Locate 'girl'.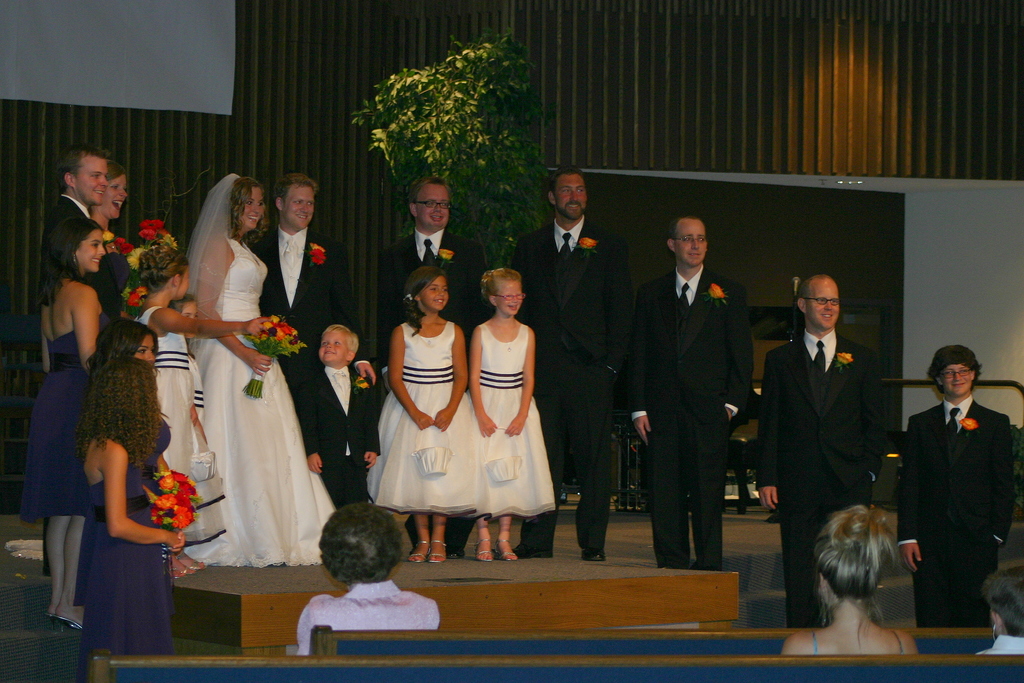
Bounding box: (x1=465, y1=265, x2=552, y2=568).
